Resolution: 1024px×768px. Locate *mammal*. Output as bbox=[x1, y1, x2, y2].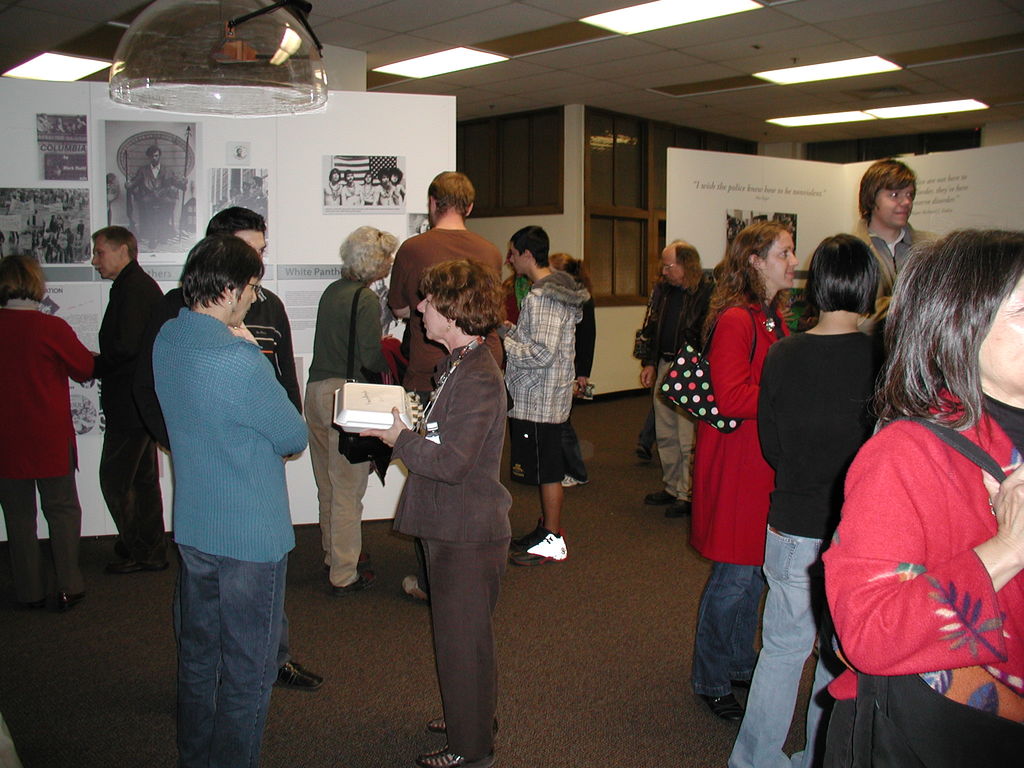
bbox=[91, 223, 180, 573].
